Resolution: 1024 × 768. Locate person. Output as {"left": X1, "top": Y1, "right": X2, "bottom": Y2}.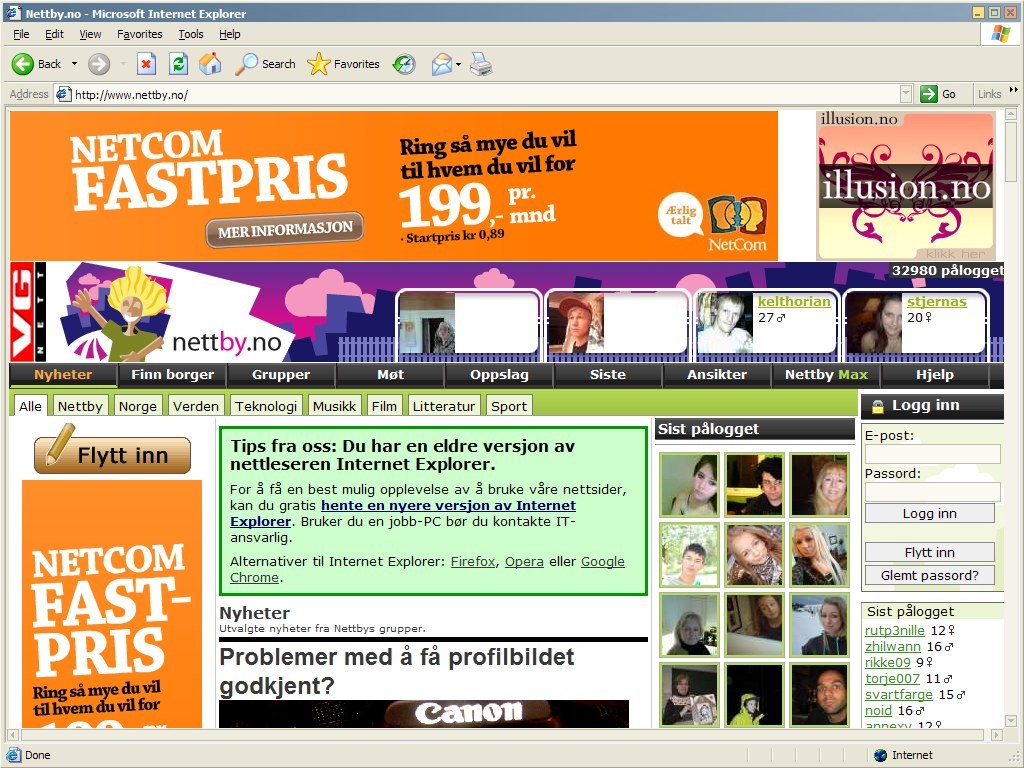
{"left": 670, "top": 610, "right": 709, "bottom": 659}.
